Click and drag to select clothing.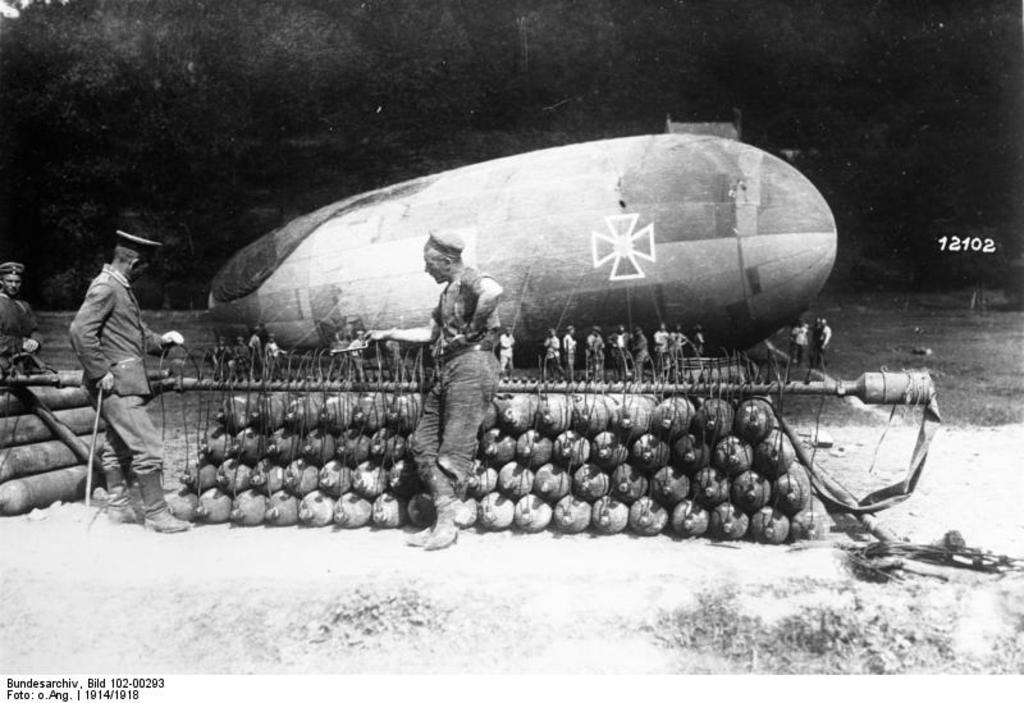
Selection: [262,339,282,382].
